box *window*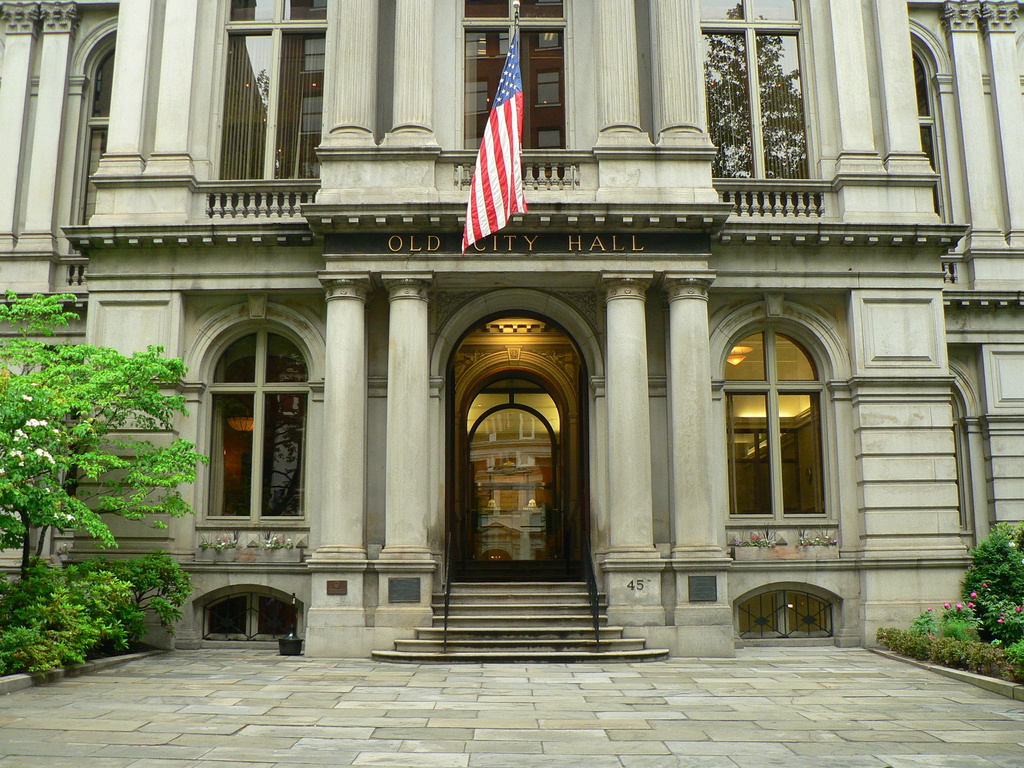
crop(458, 1, 569, 183)
